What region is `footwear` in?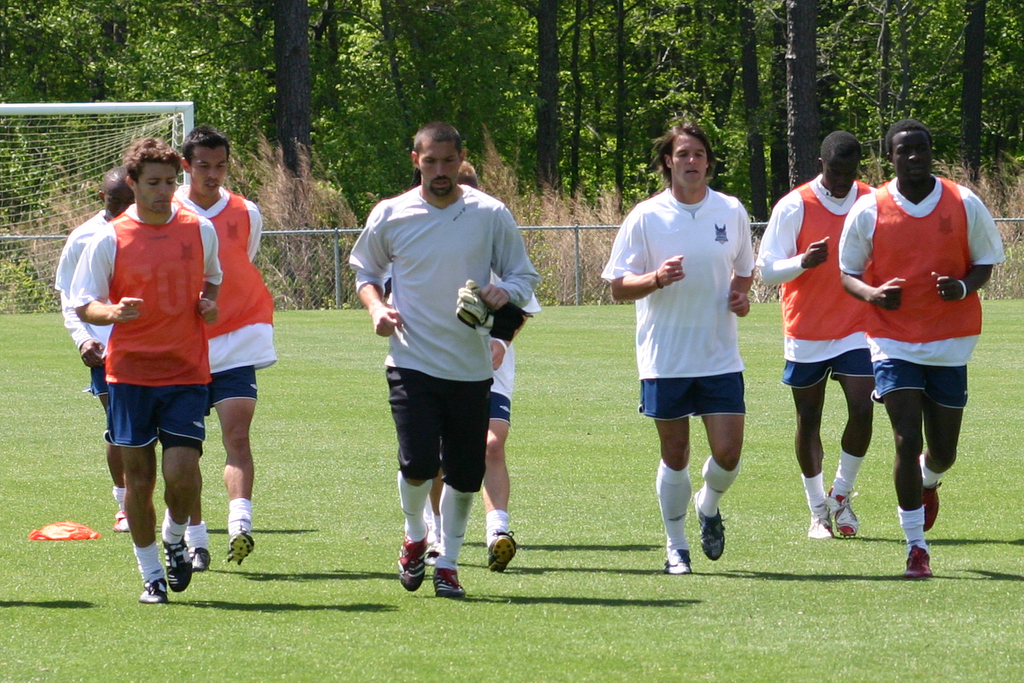
[x1=925, y1=488, x2=939, y2=532].
